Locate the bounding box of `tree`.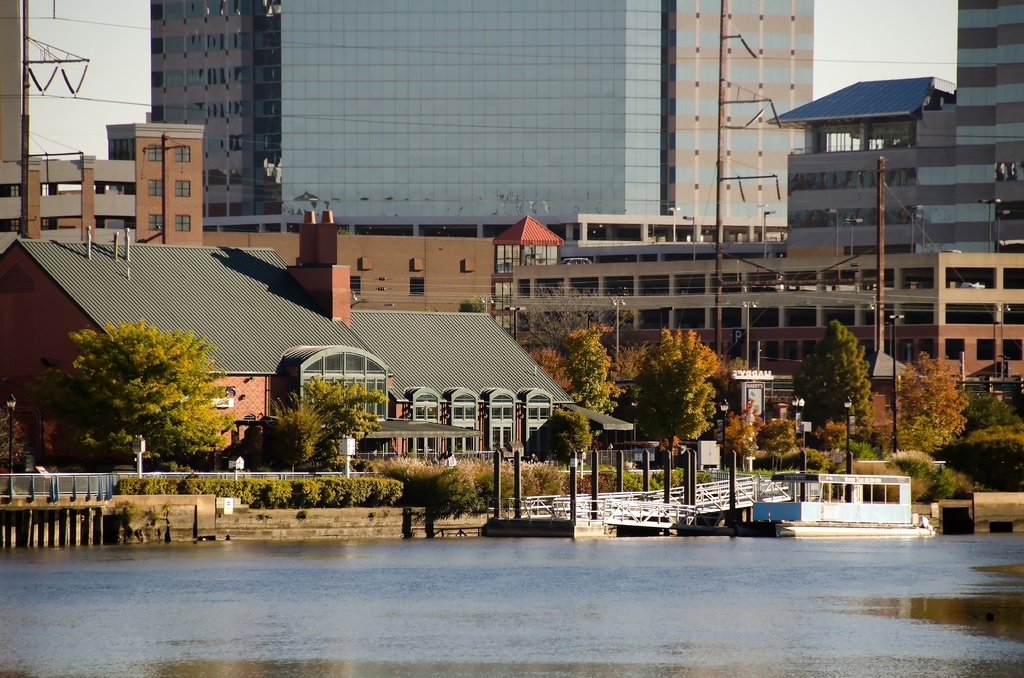
Bounding box: <region>622, 325, 726, 469</region>.
